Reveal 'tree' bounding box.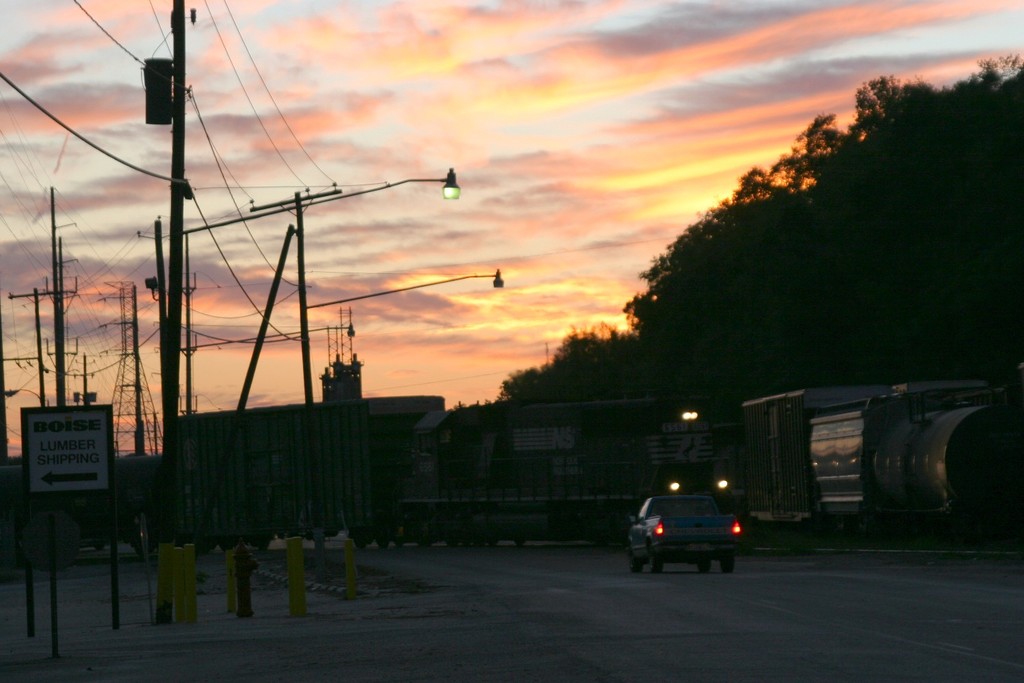
Revealed: x1=857, y1=64, x2=1005, y2=264.
